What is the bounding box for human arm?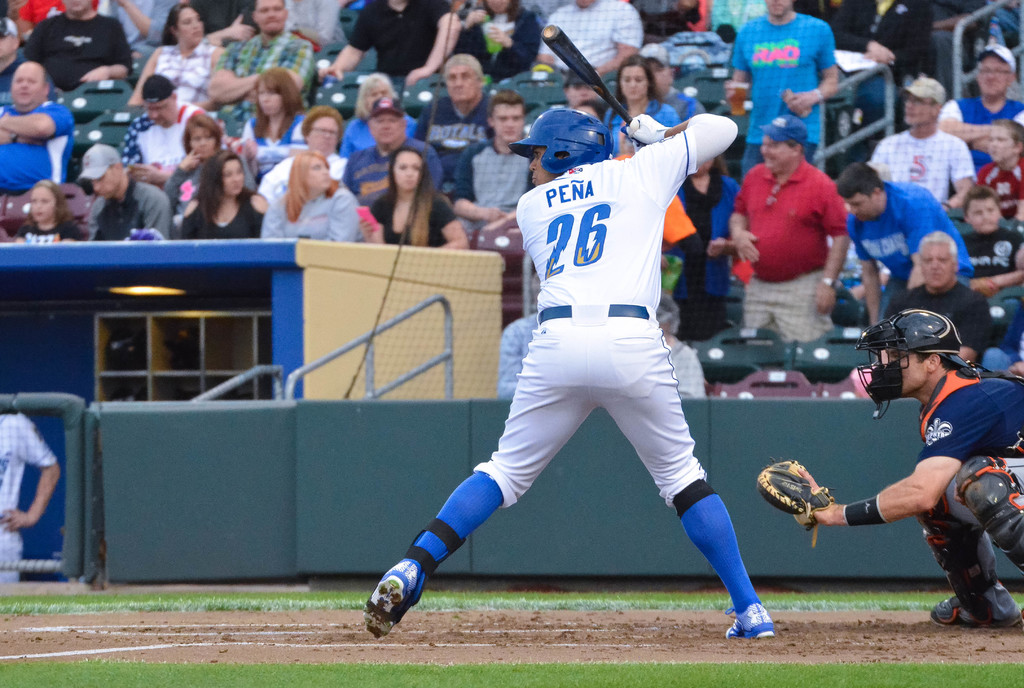
rect(959, 296, 989, 362).
